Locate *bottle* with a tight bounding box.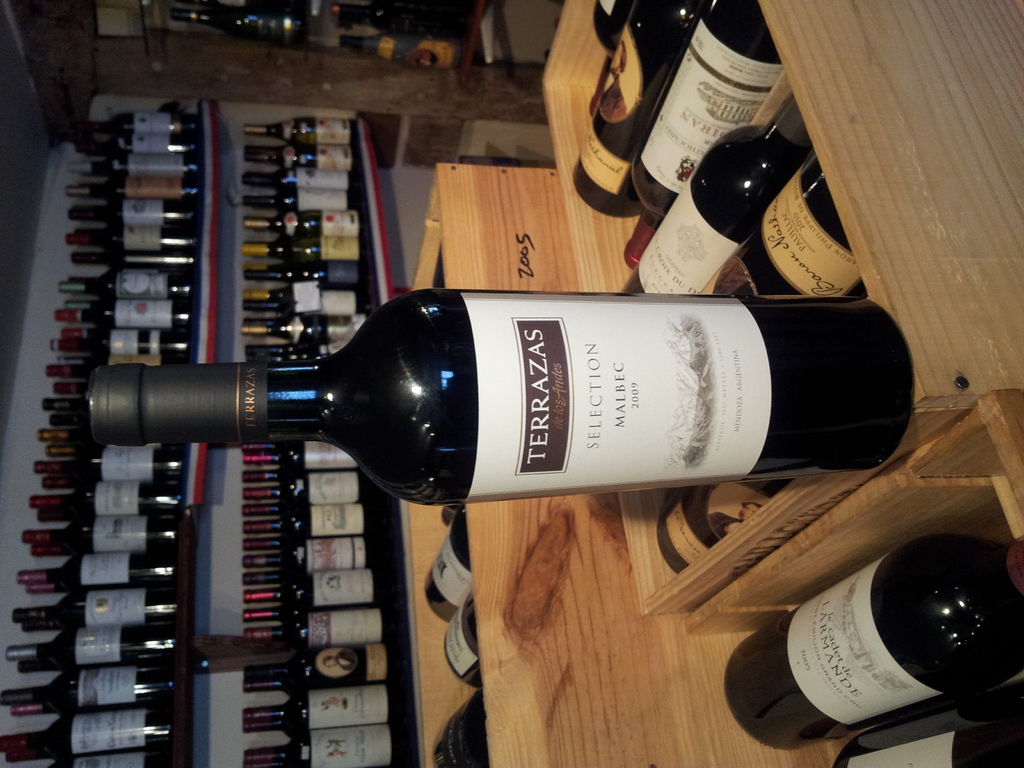
244/283/365/314.
